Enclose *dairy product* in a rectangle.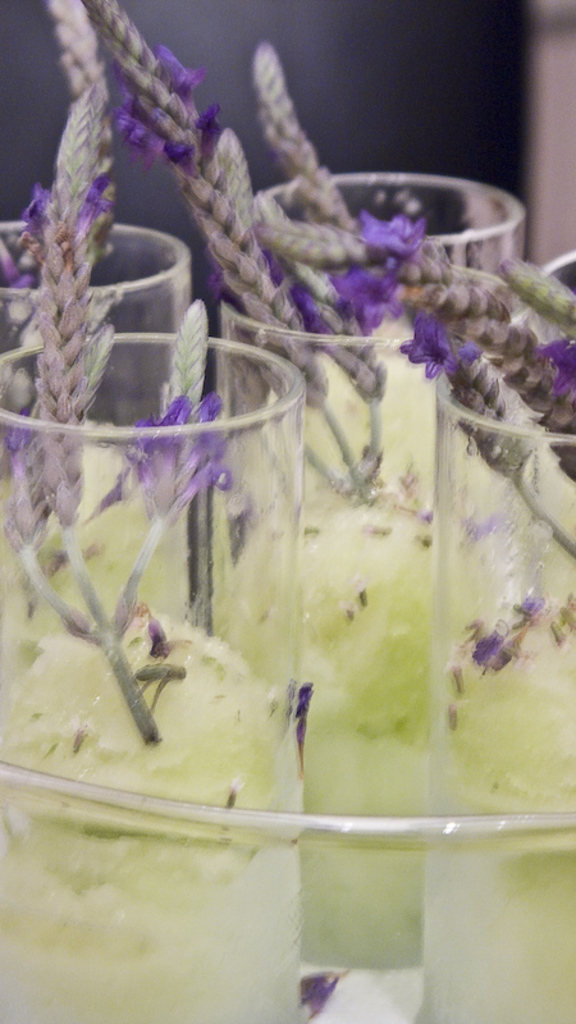
bbox(430, 654, 575, 1023).
